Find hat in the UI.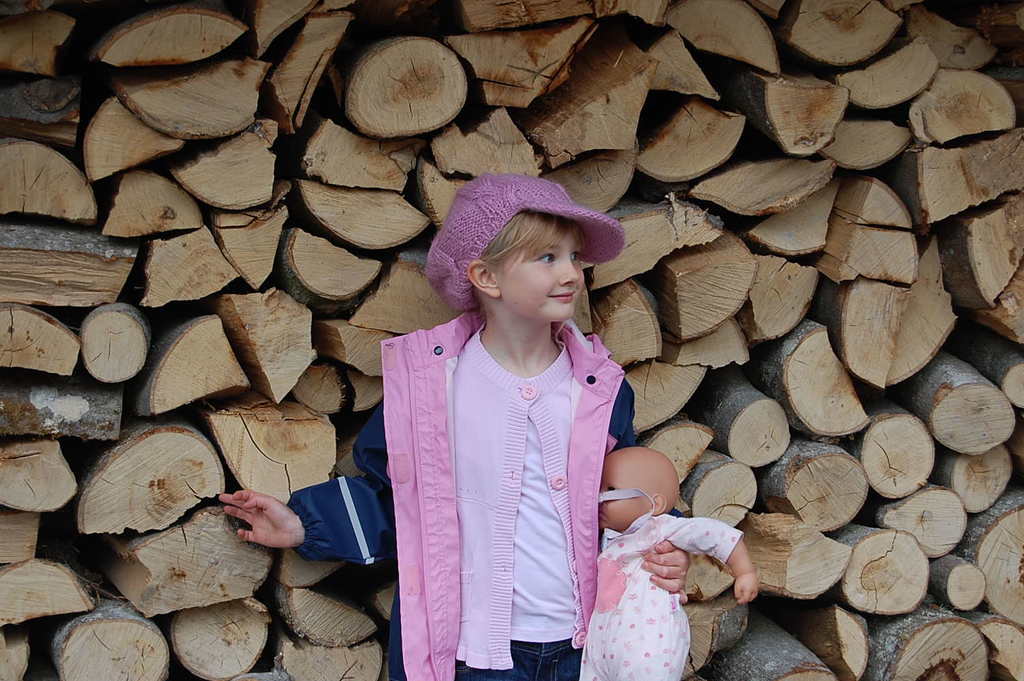
UI element at {"left": 421, "top": 170, "right": 627, "bottom": 314}.
